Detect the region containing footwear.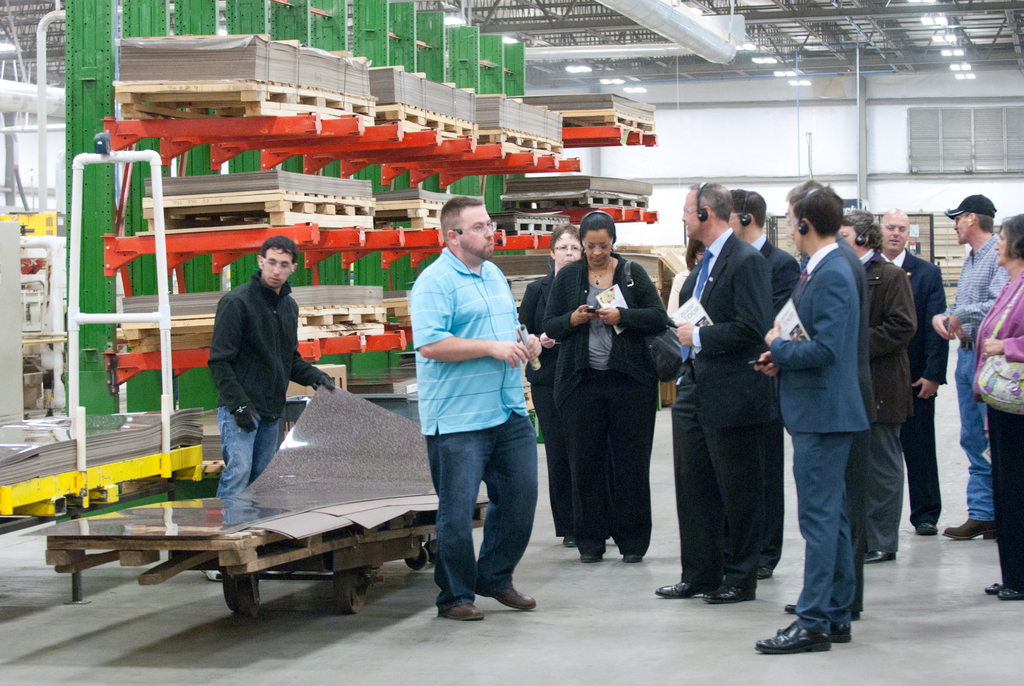
l=481, t=585, r=540, b=611.
